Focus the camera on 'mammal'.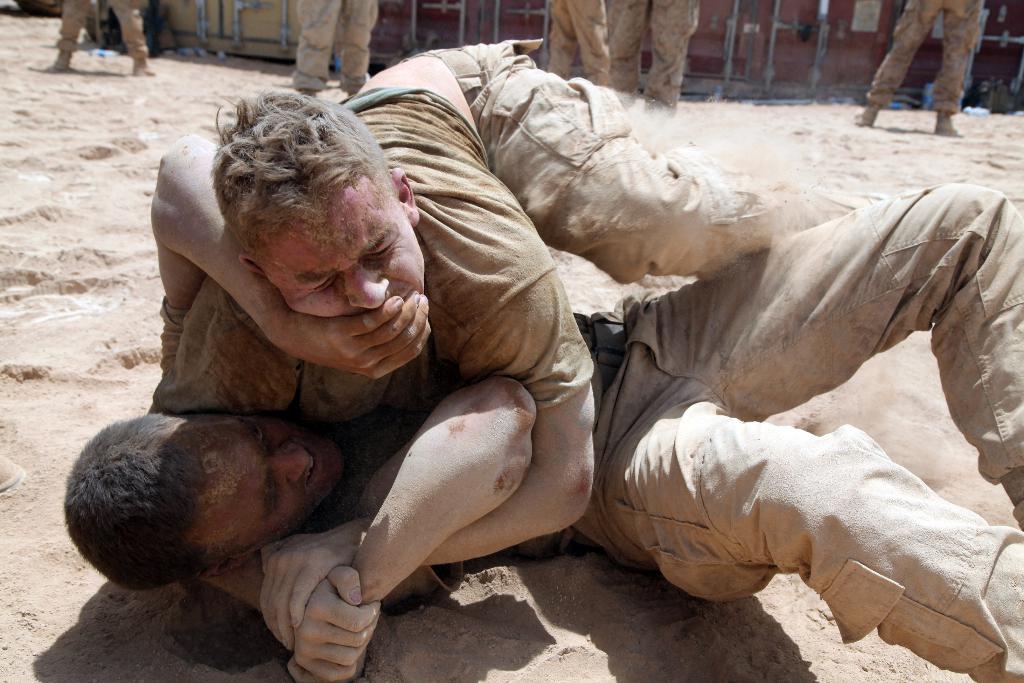
Focus region: (607,0,700,121).
